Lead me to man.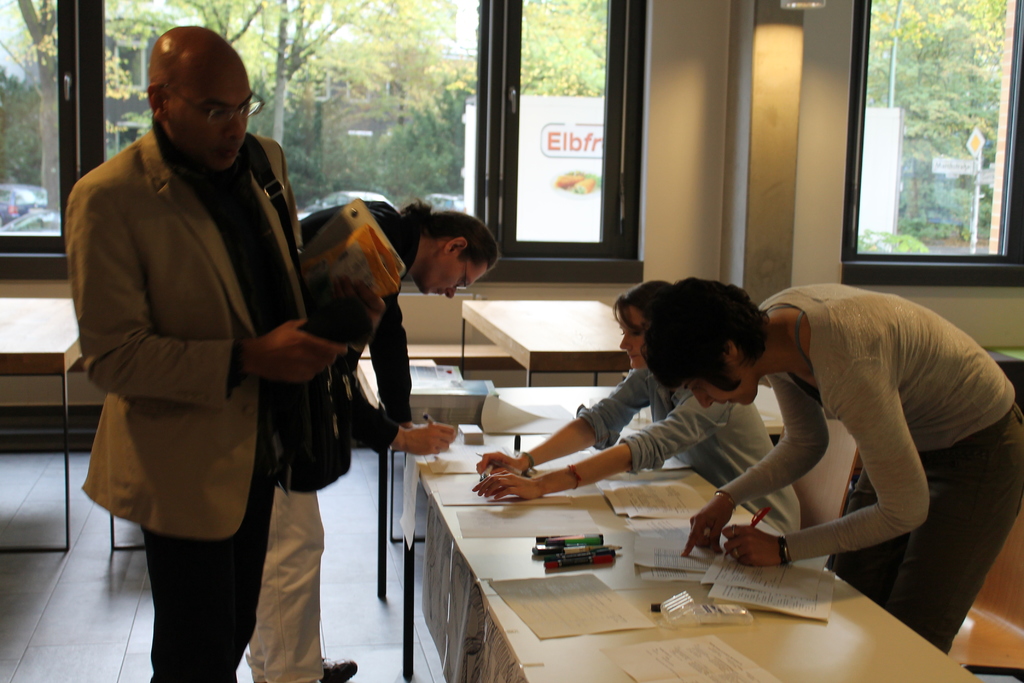
Lead to Rect(648, 277, 1023, 654).
